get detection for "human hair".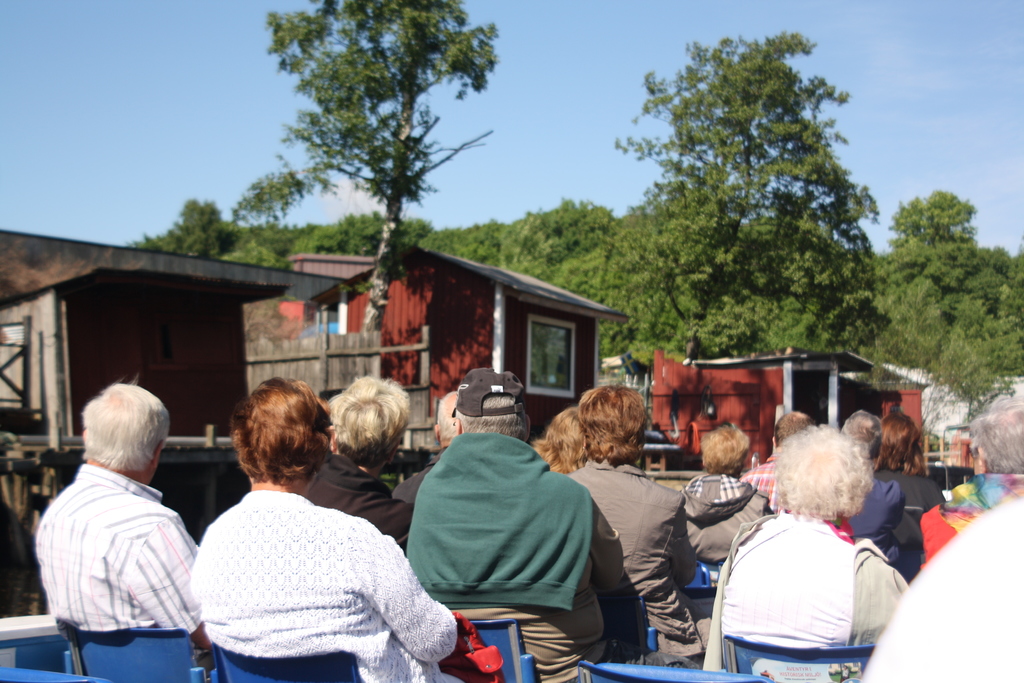
Detection: 771/422/876/525.
